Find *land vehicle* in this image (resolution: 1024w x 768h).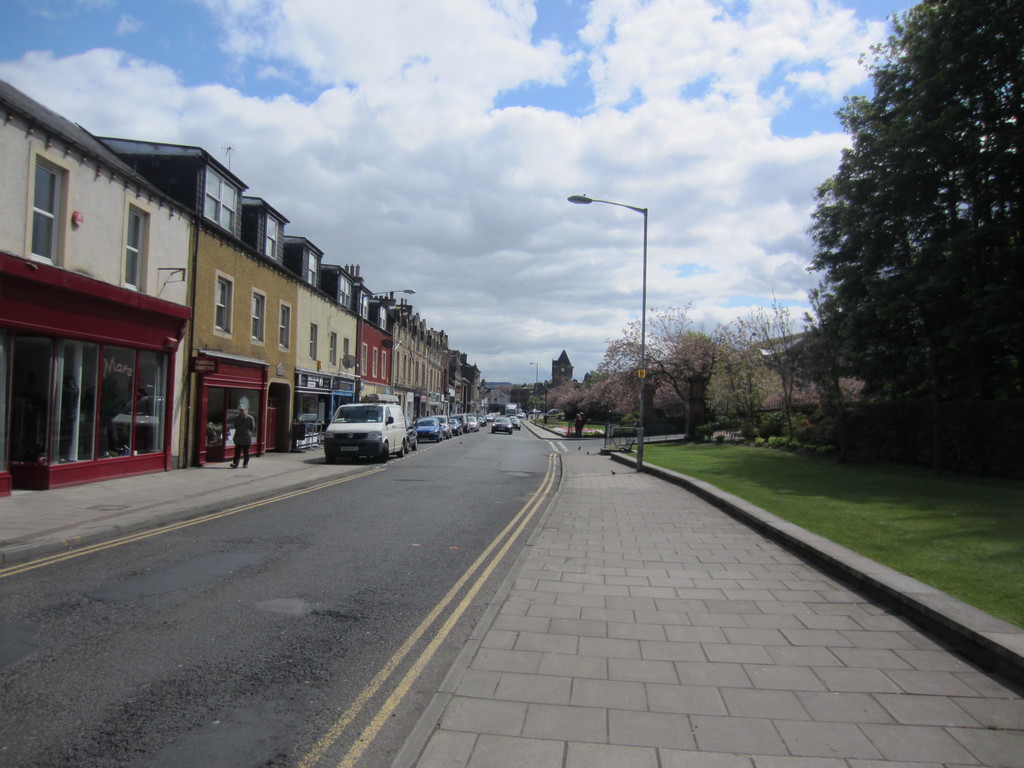
533:408:538:412.
